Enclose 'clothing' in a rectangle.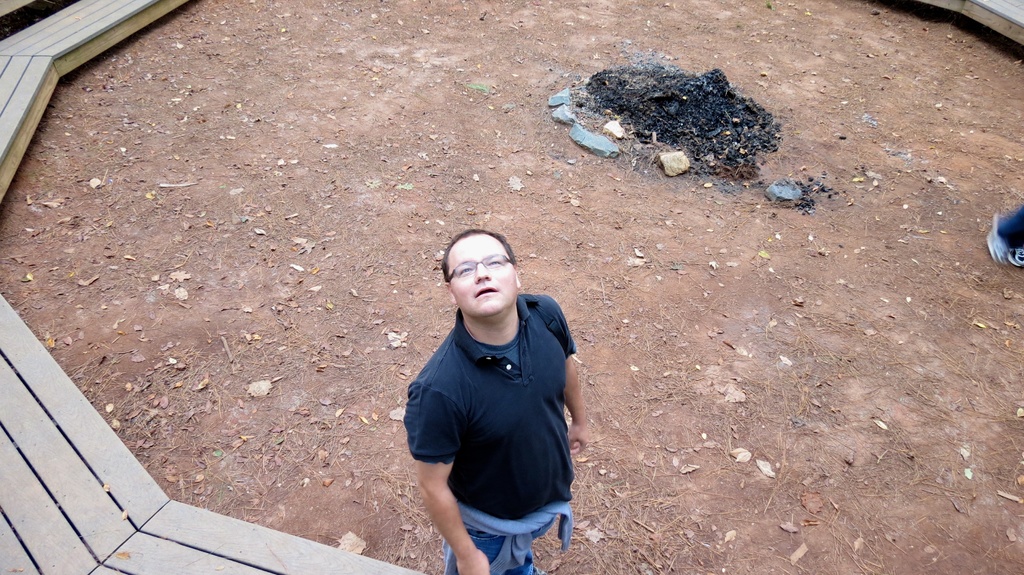
<region>394, 265, 587, 538</region>.
